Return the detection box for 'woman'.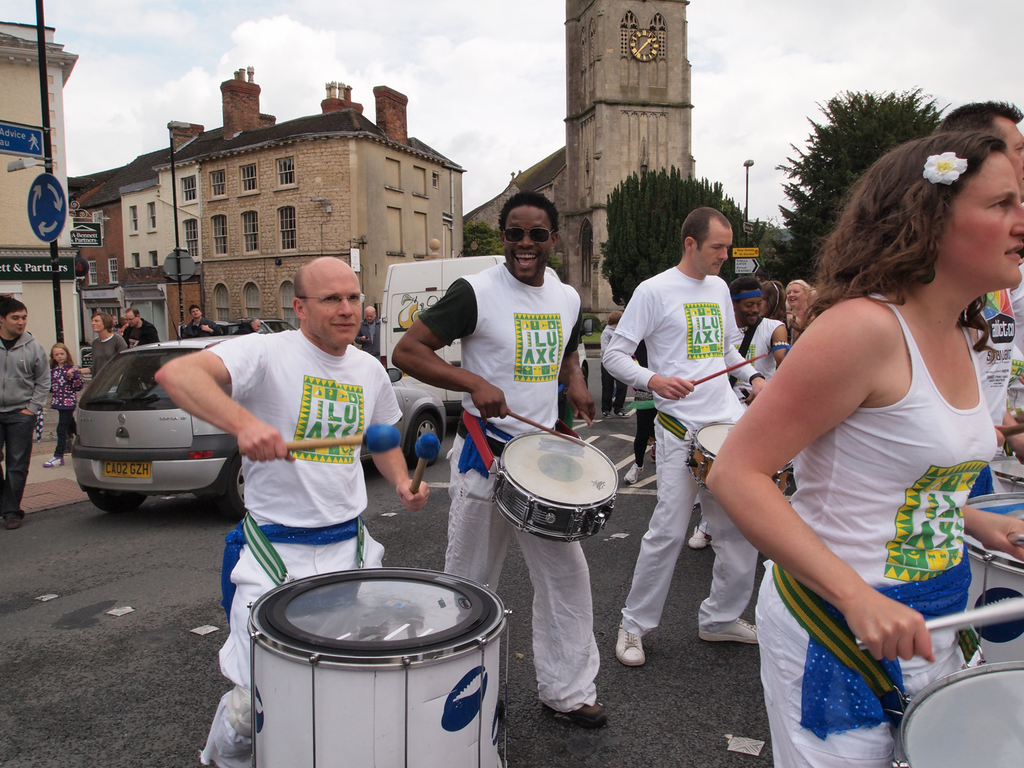
(left=67, top=307, right=129, bottom=383).
